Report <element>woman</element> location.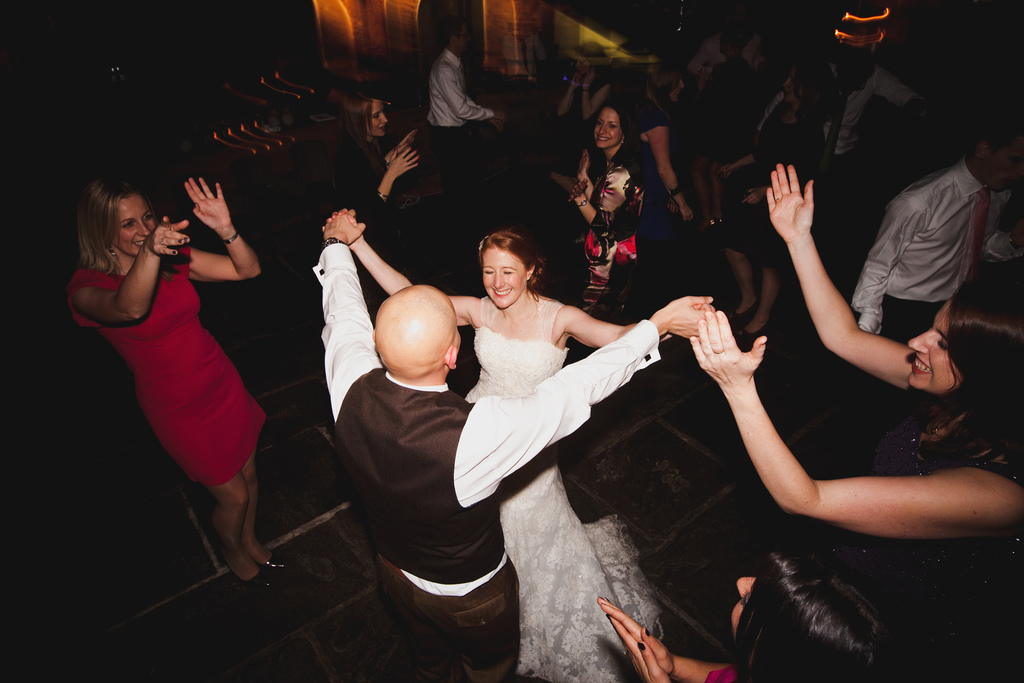
Report: region(54, 155, 288, 563).
